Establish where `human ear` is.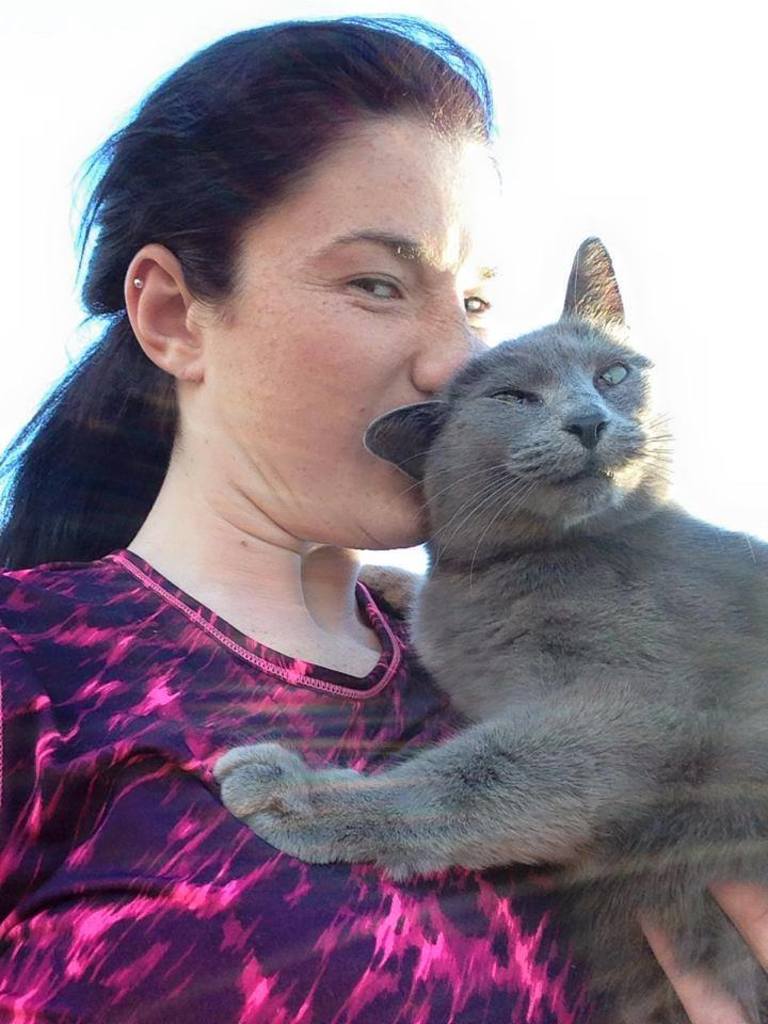
Established at l=118, t=241, r=202, b=378.
